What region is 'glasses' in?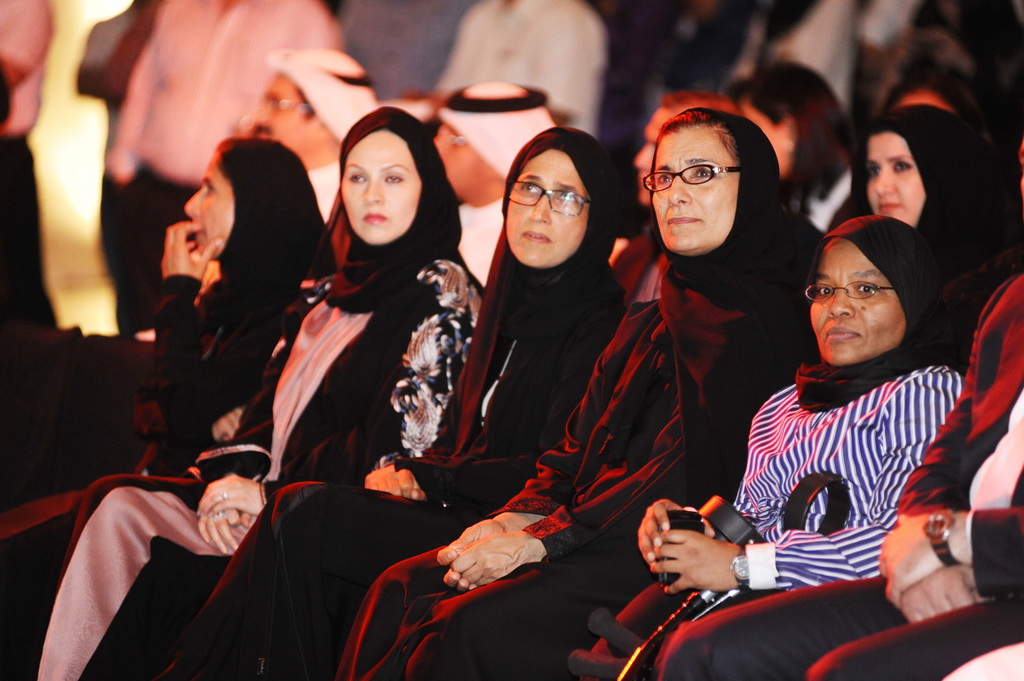
(left=801, top=284, right=897, bottom=303).
